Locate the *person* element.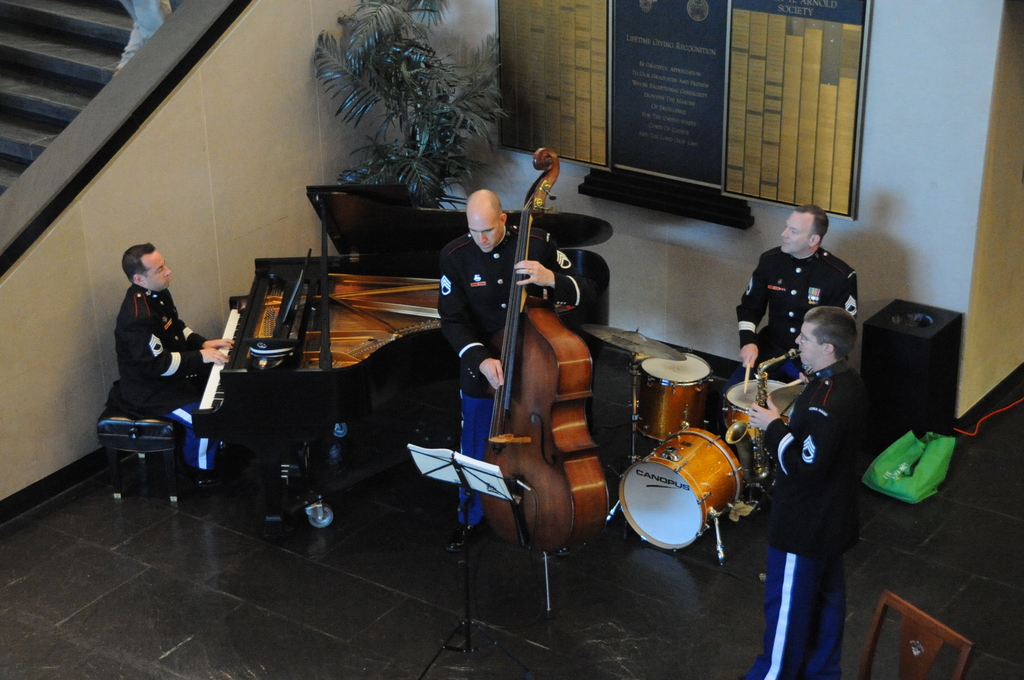
Element bbox: l=733, t=197, r=860, b=379.
